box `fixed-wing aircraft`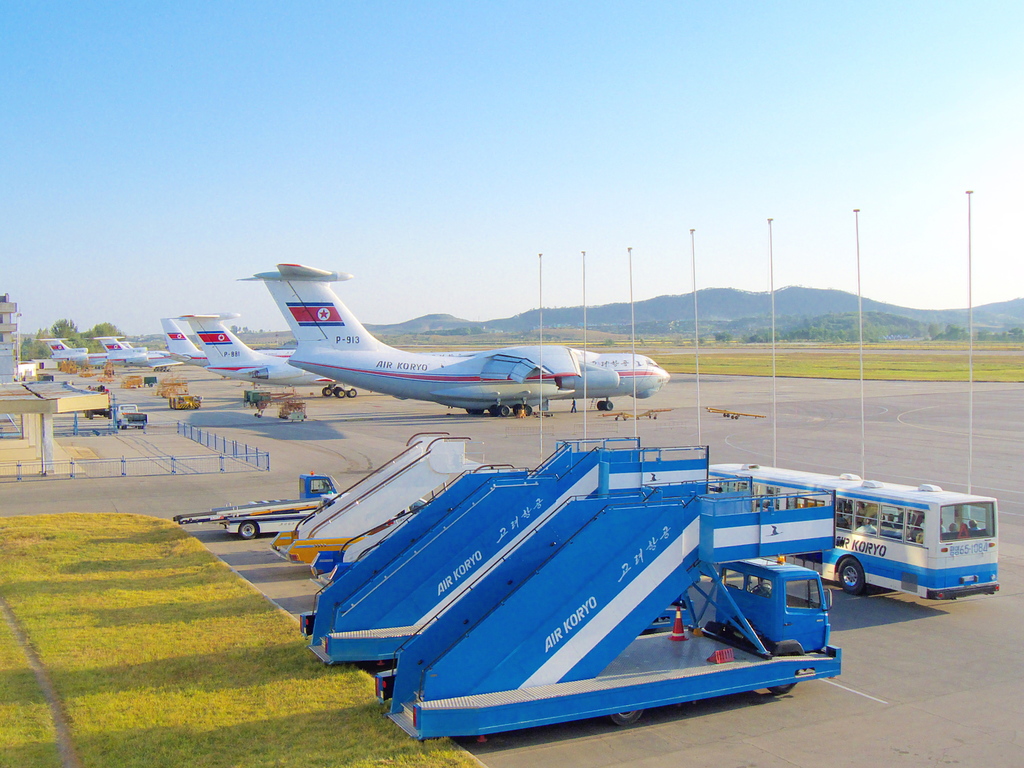
detection(175, 311, 364, 397)
